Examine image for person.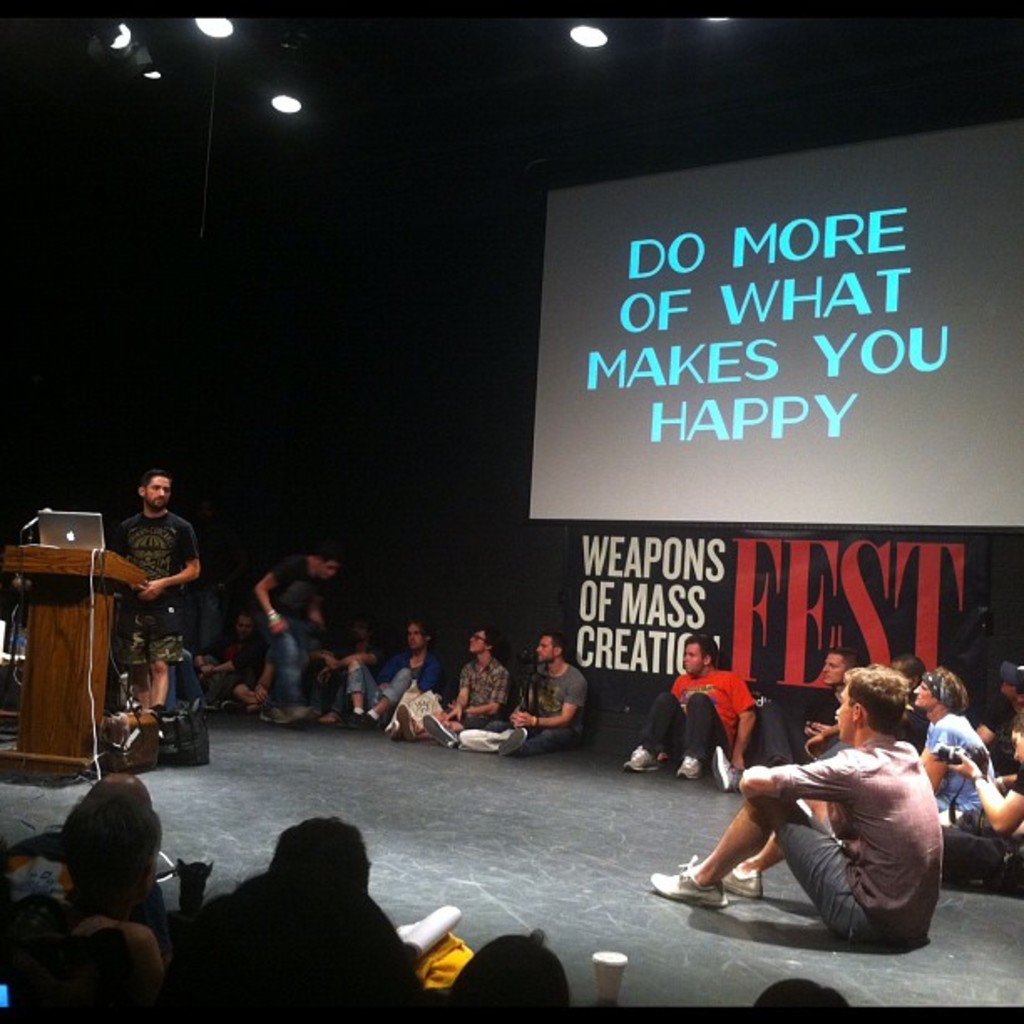
Examination result: BBox(107, 472, 207, 723).
